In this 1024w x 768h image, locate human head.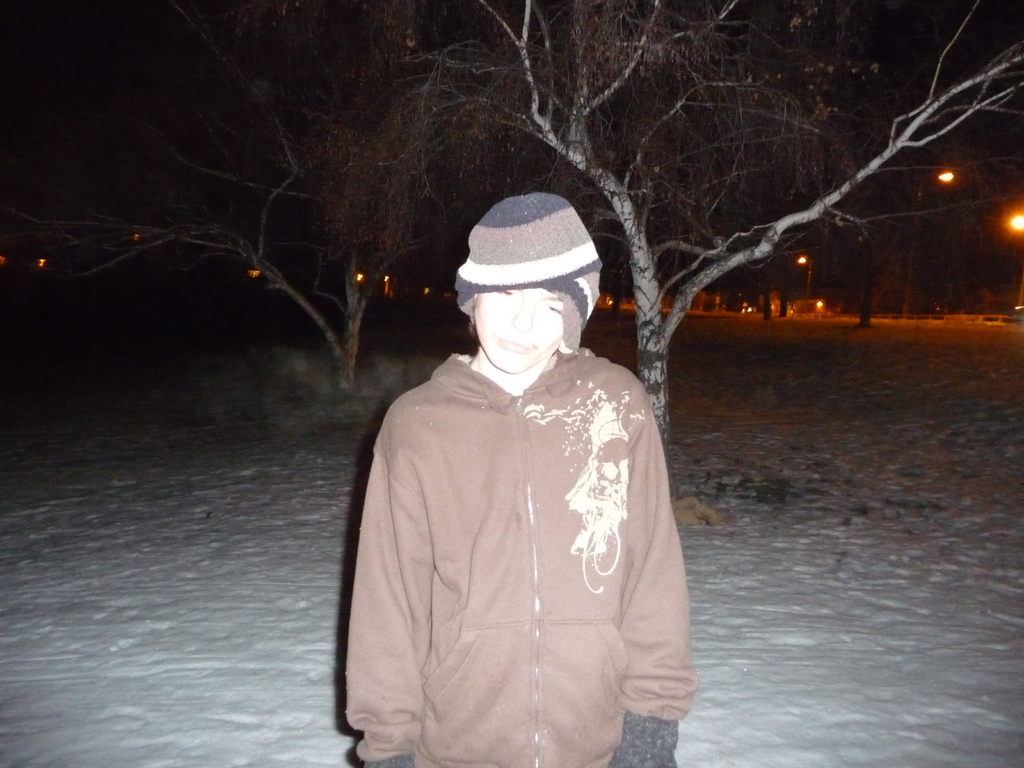
Bounding box: pyautogui.locateOnScreen(447, 200, 614, 390).
